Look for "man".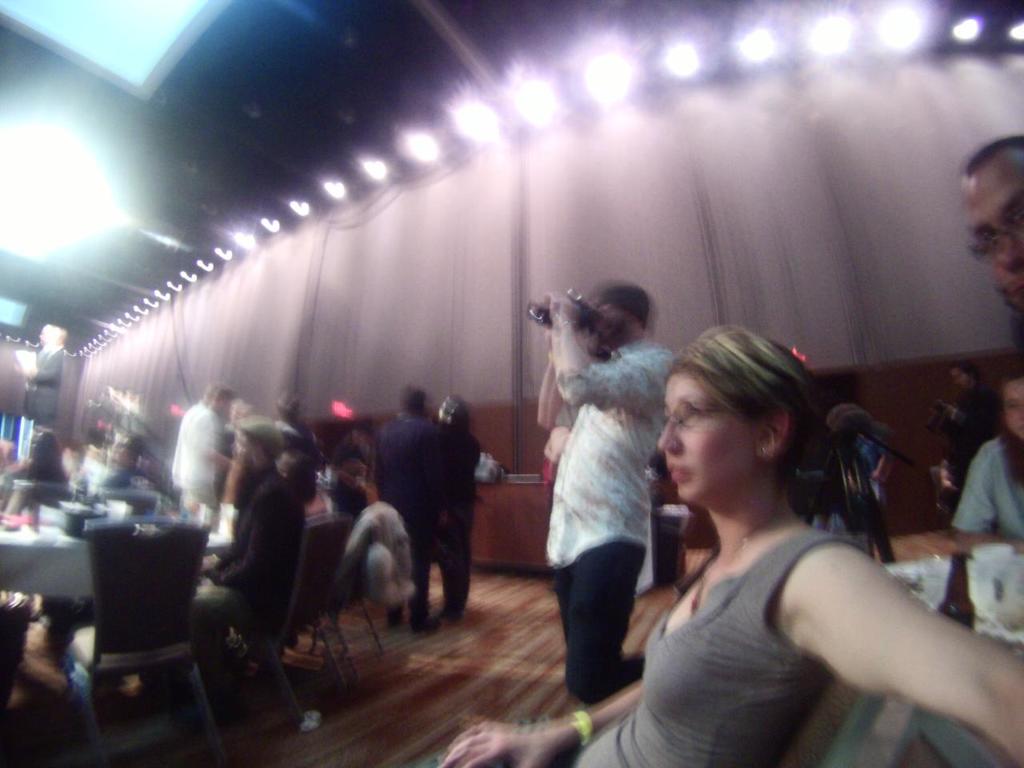
Found: (left=934, top=362, right=1005, bottom=494).
